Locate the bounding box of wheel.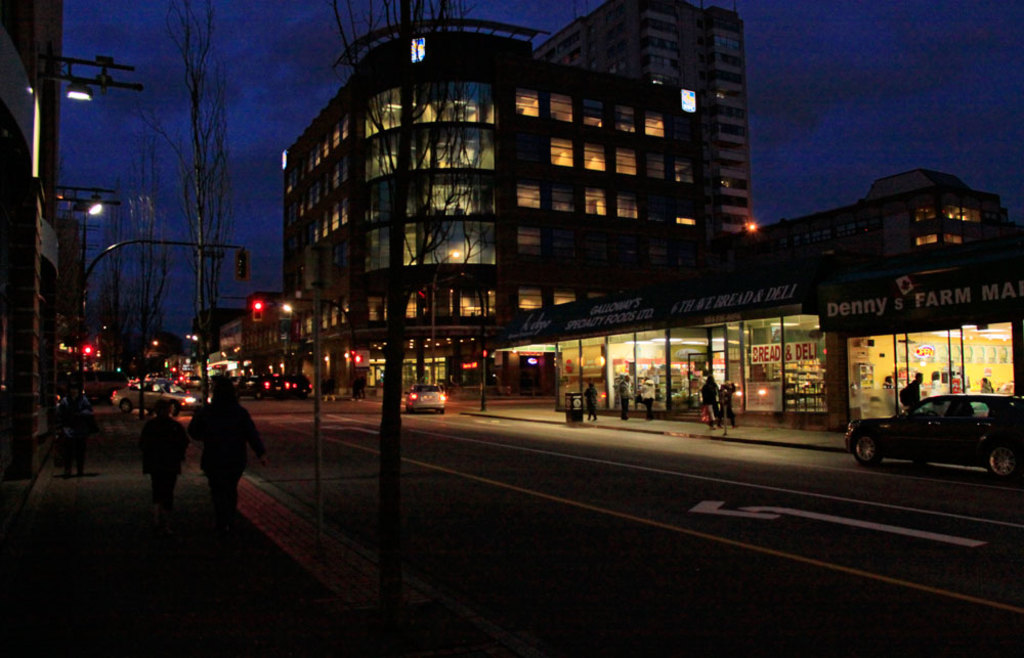
Bounding box: [left=850, top=433, right=885, bottom=469].
